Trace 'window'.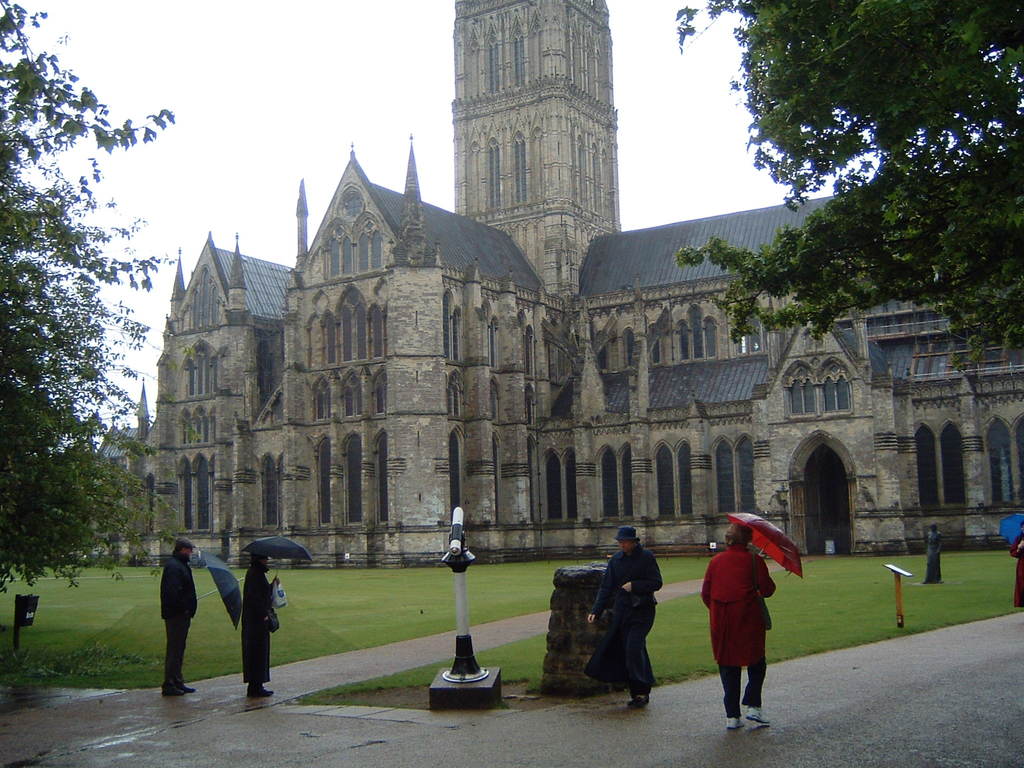
Traced to rect(322, 224, 355, 280).
